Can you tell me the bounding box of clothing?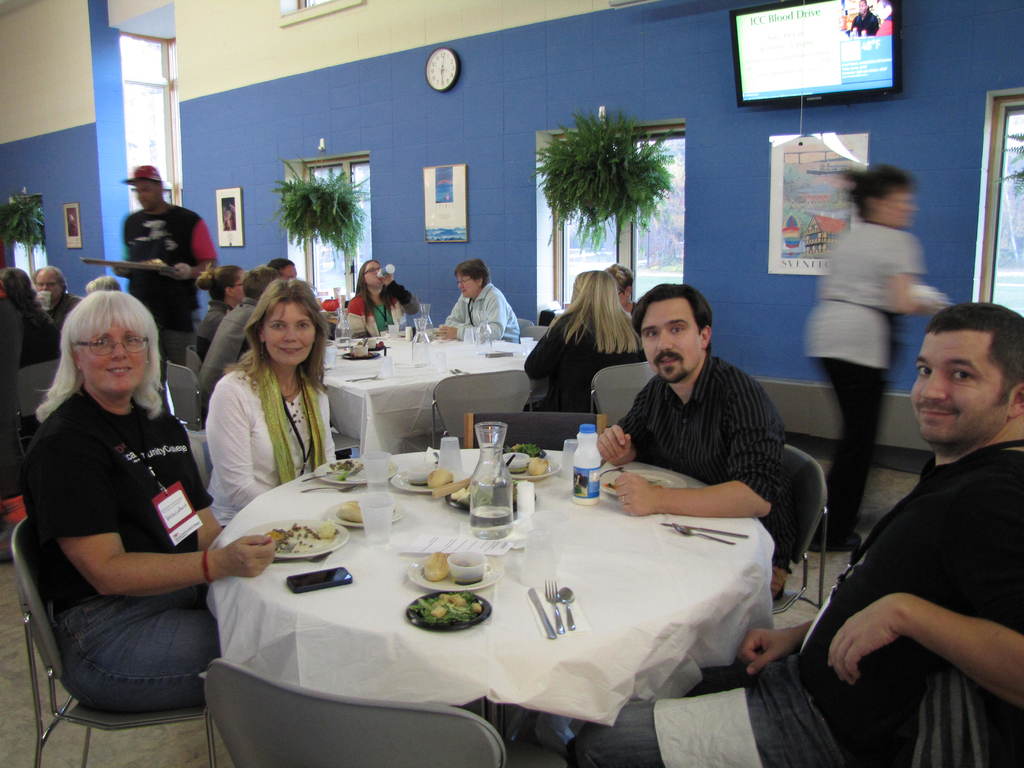
(left=120, top=202, right=214, bottom=362).
